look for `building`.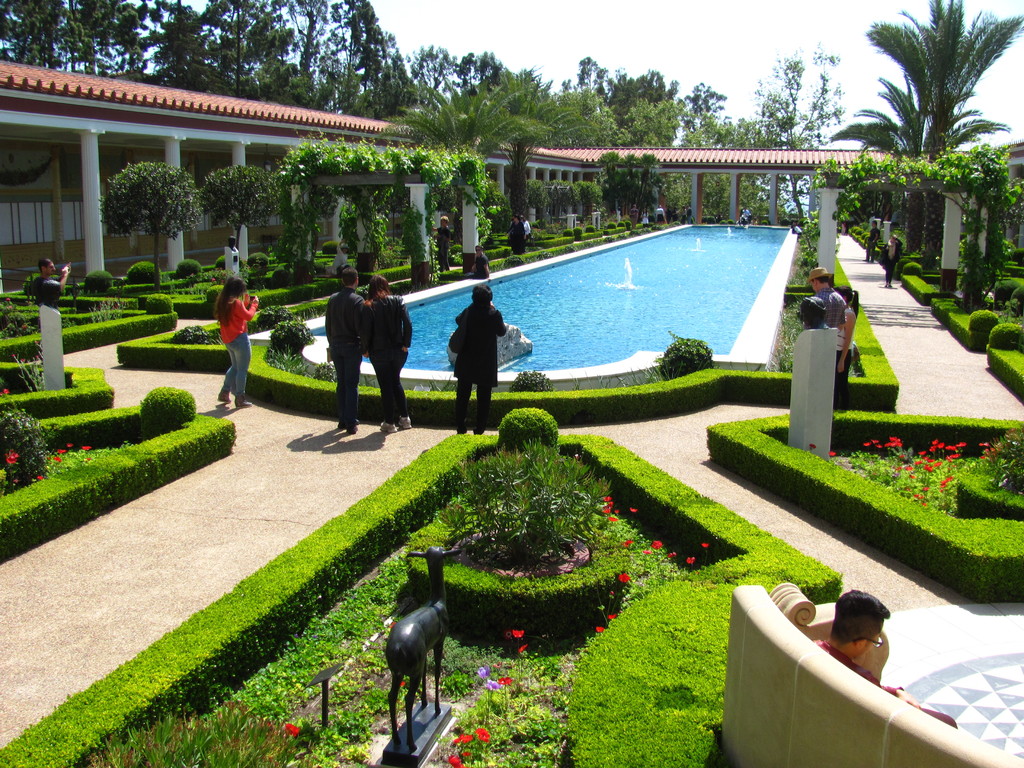
Found: <region>0, 61, 592, 305</region>.
